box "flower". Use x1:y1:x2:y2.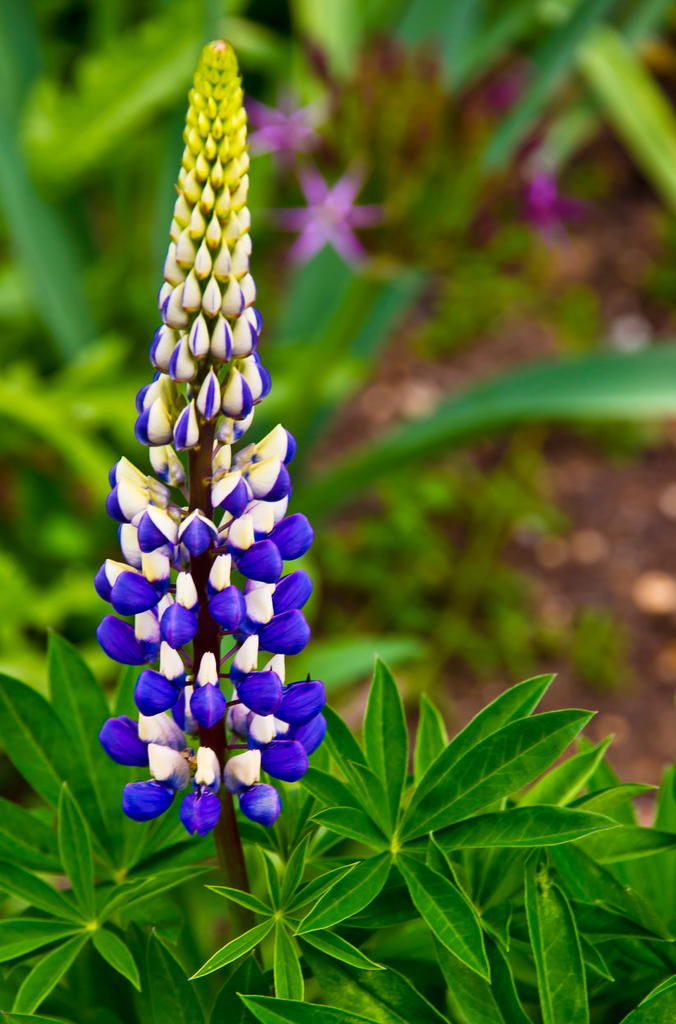
243:93:320:165.
